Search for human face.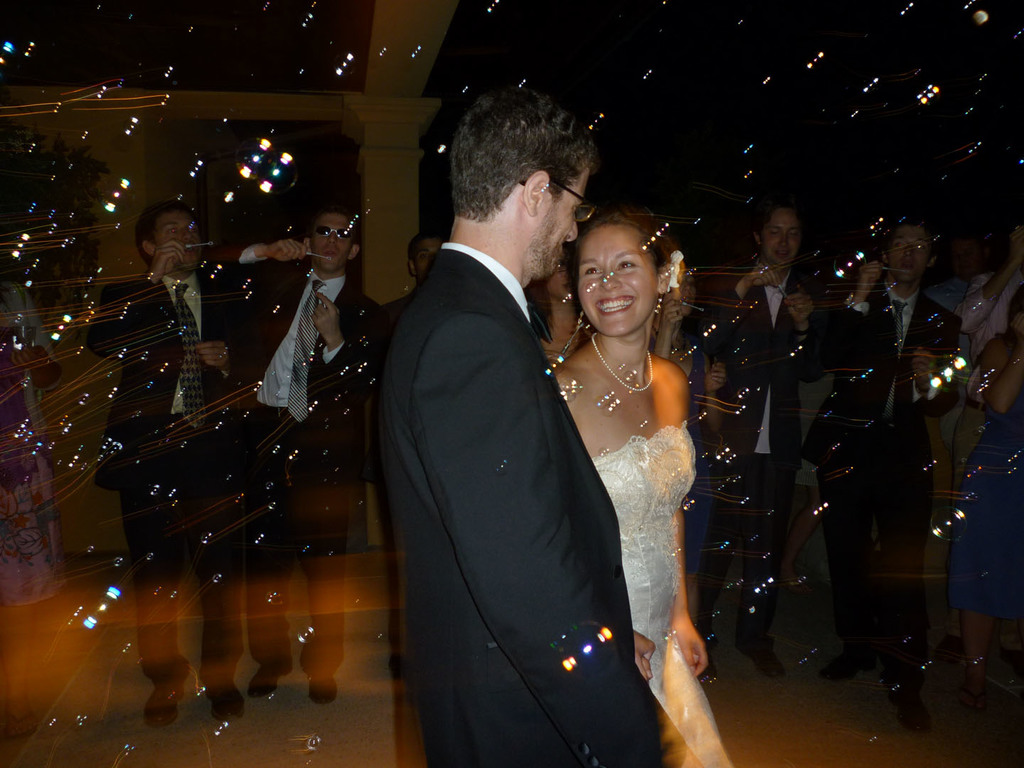
Found at (x1=153, y1=210, x2=203, y2=267).
